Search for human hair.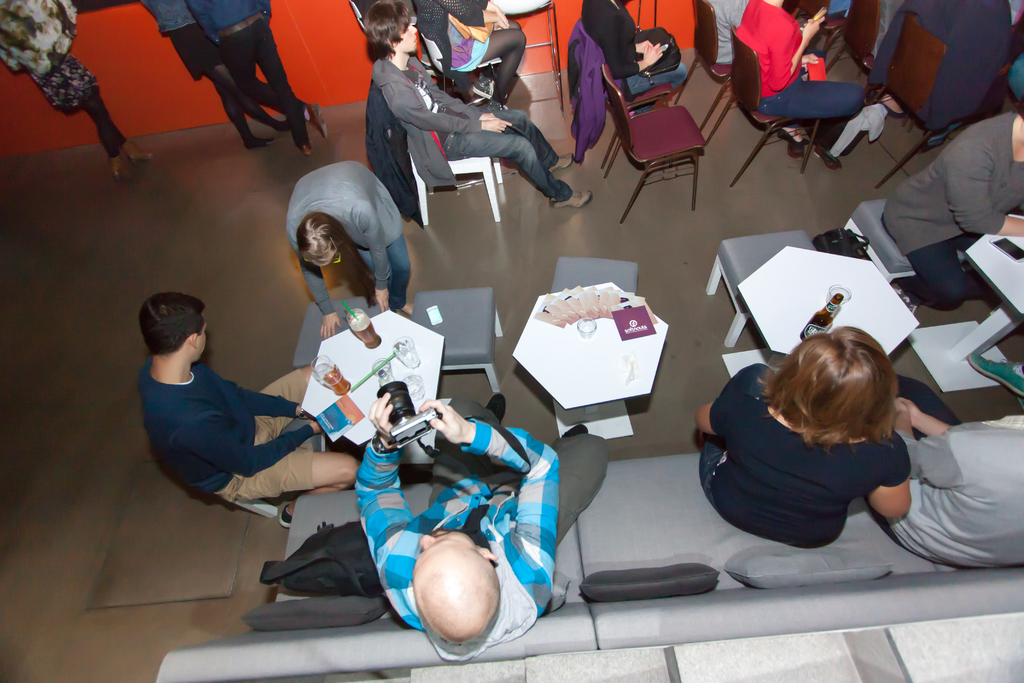
Found at <bbox>138, 293, 211, 348</bbox>.
